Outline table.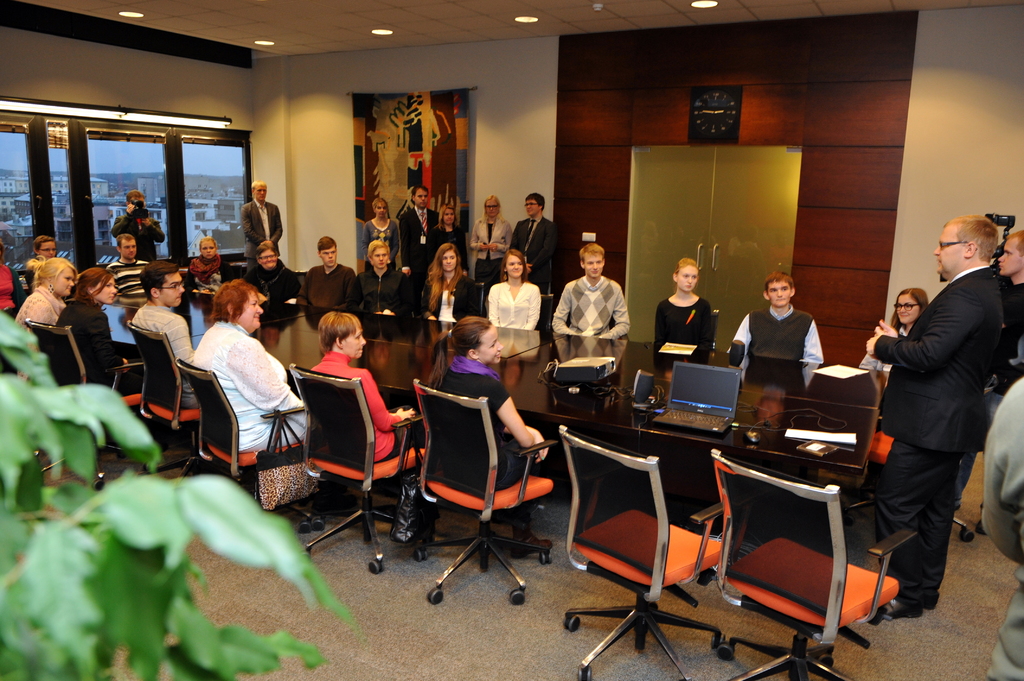
Outline: region(101, 284, 887, 527).
